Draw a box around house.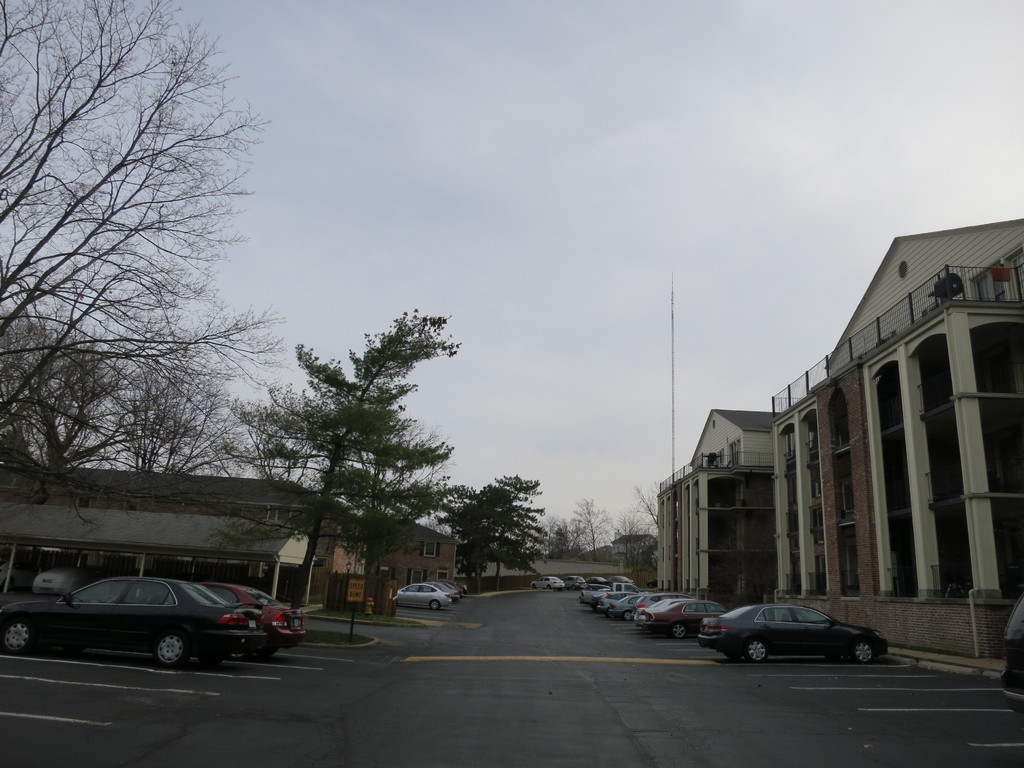
<bbox>768, 216, 1023, 669</bbox>.
